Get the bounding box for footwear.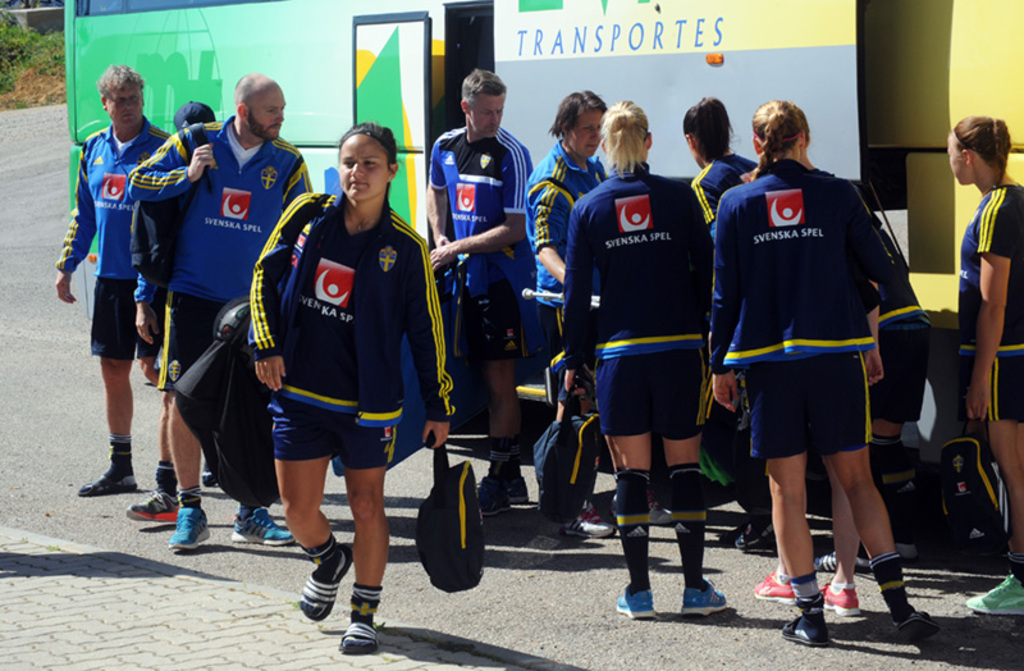
818 575 860 618.
